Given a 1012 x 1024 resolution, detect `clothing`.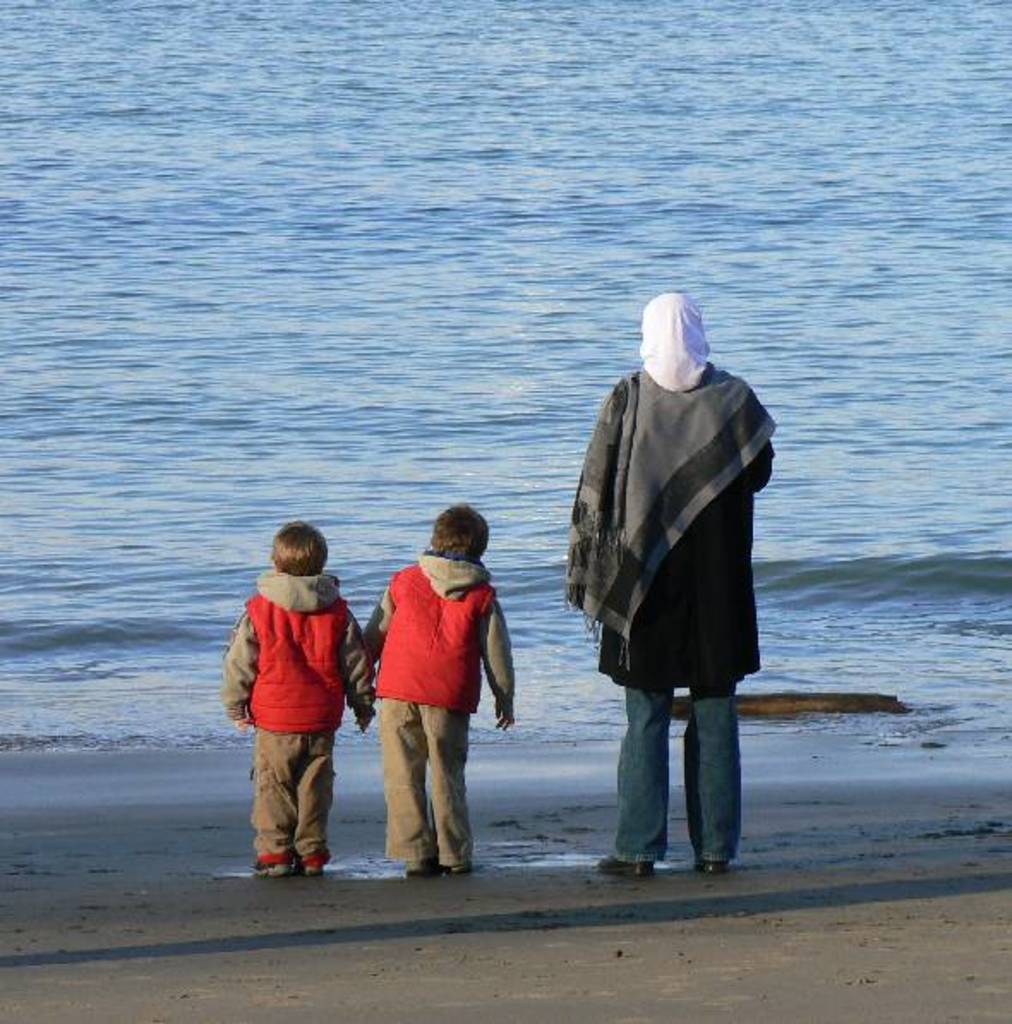
select_region(245, 539, 360, 839).
